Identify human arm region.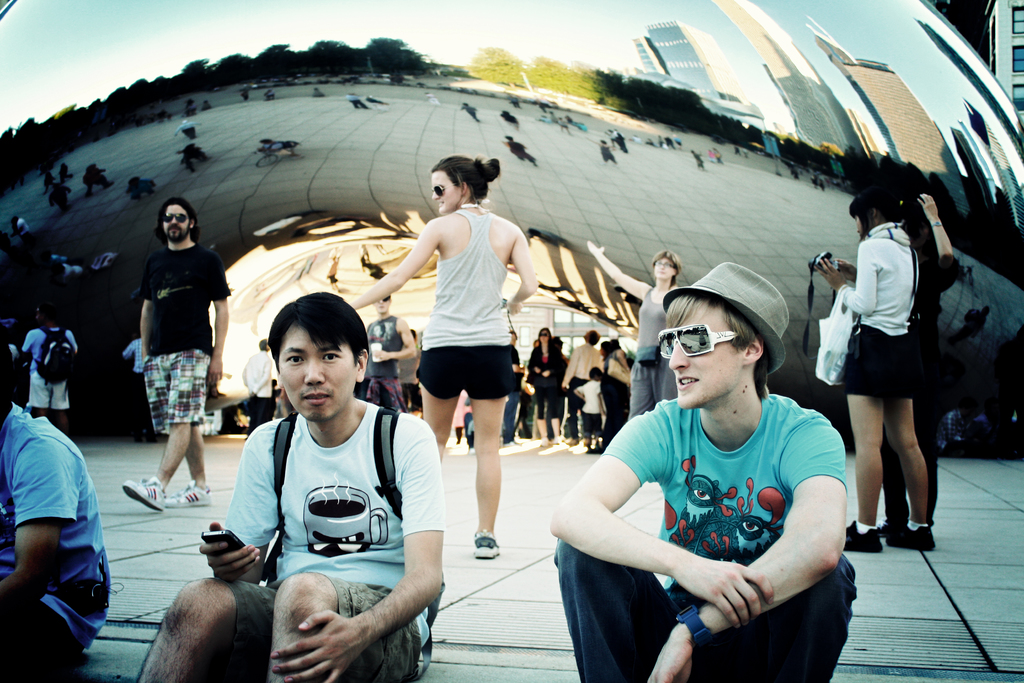
Region: 913,187,964,292.
